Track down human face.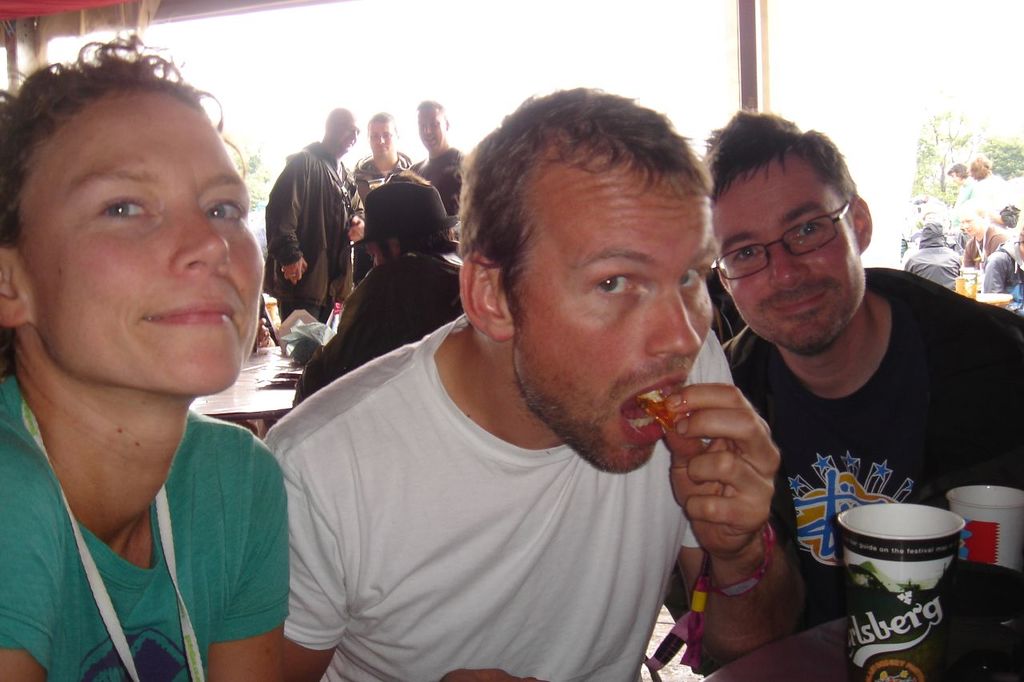
Tracked to (x1=718, y1=160, x2=858, y2=356).
